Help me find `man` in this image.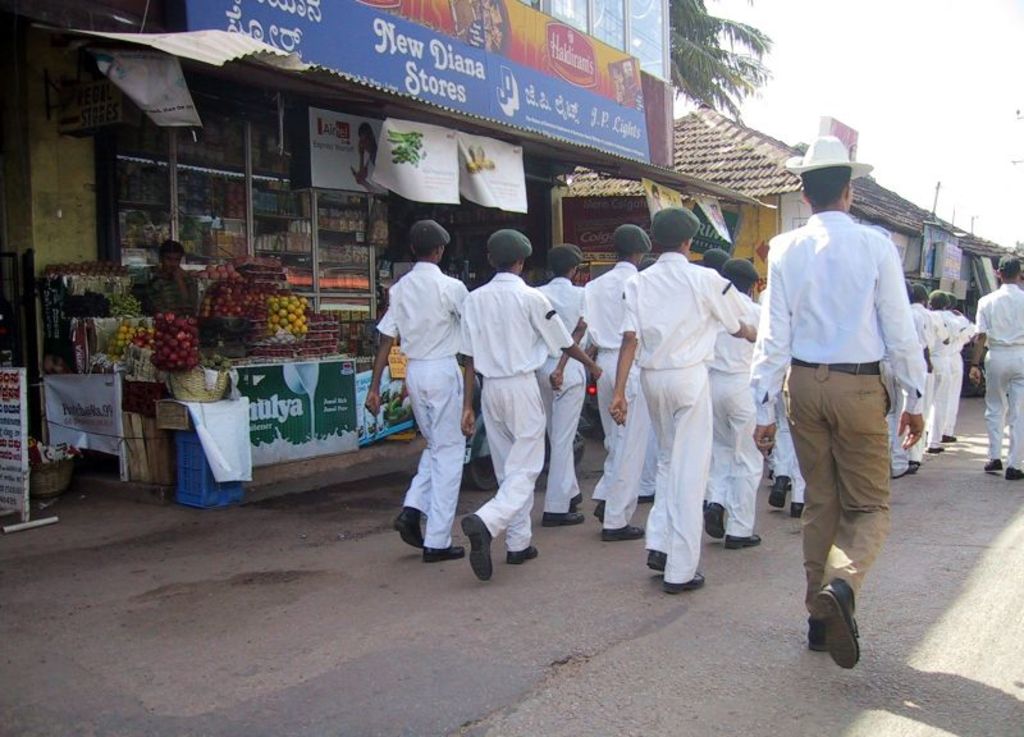
Found it: region(534, 241, 586, 530).
